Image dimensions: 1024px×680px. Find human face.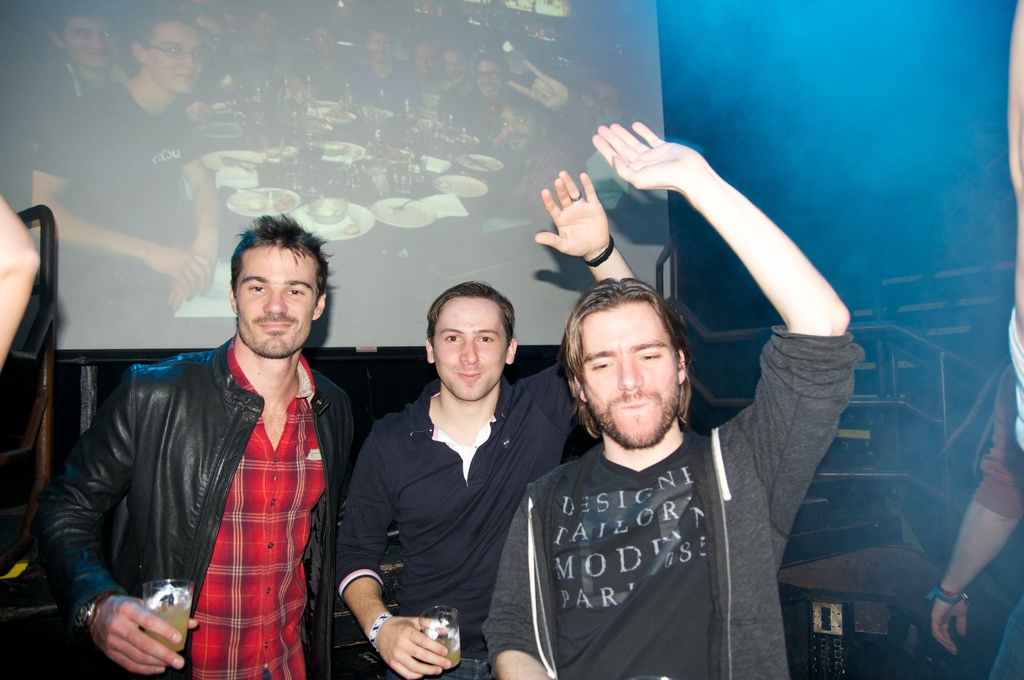
{"left": 372, "top": 35, "right": 392, "bottom": 63}.
